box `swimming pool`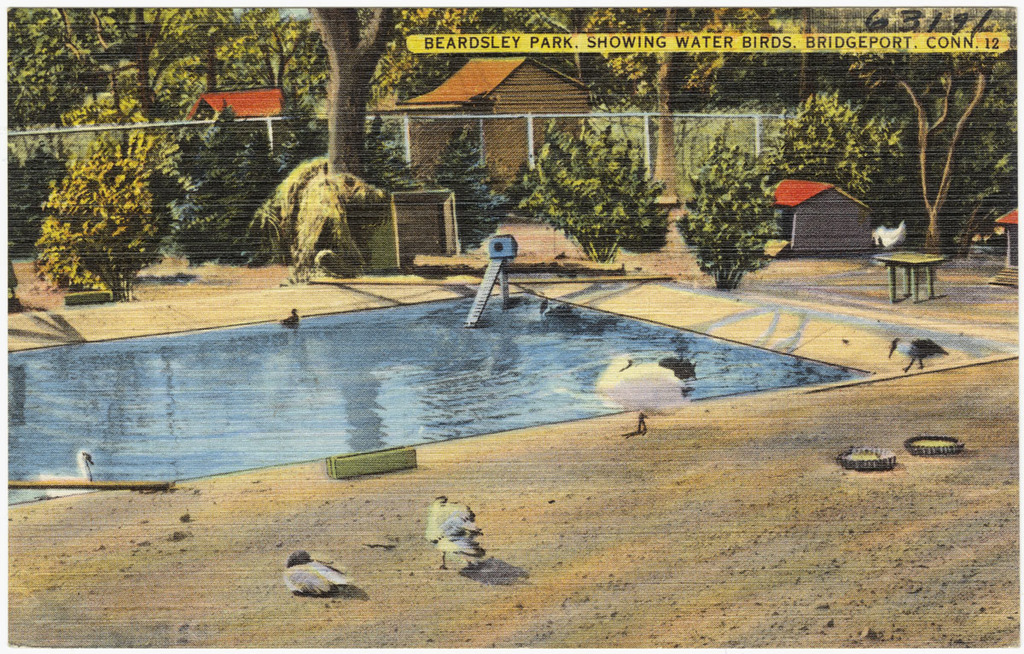
box(16, 273, 898, 516)
